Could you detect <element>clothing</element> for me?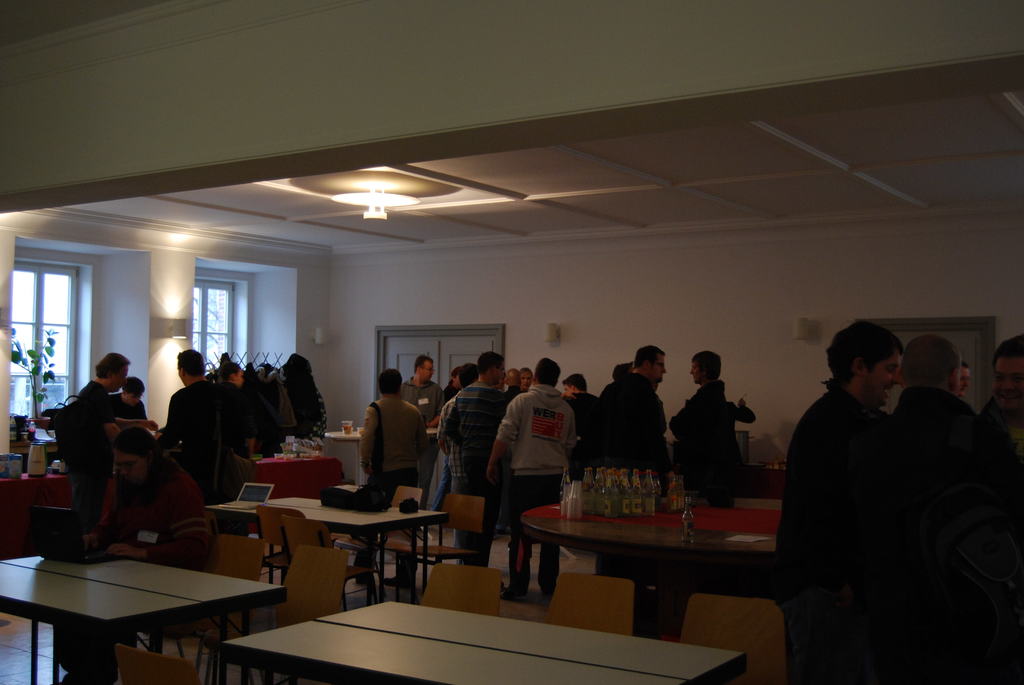
Detection result: (x1=350, y1=379, x2=424, y2=512).
